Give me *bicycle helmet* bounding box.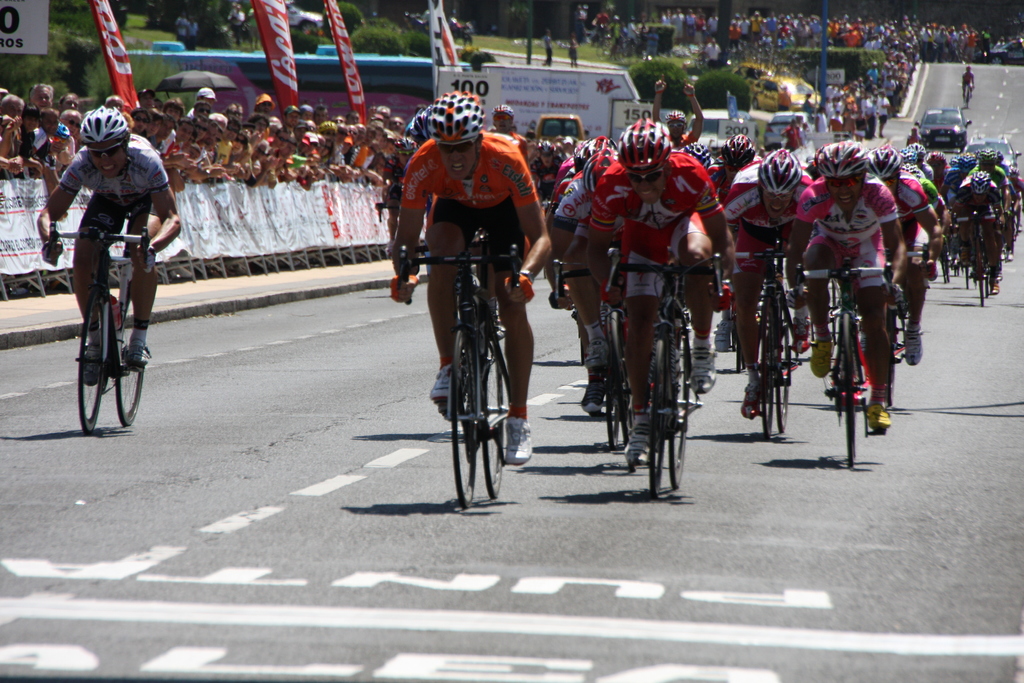
813:143:875:176.
